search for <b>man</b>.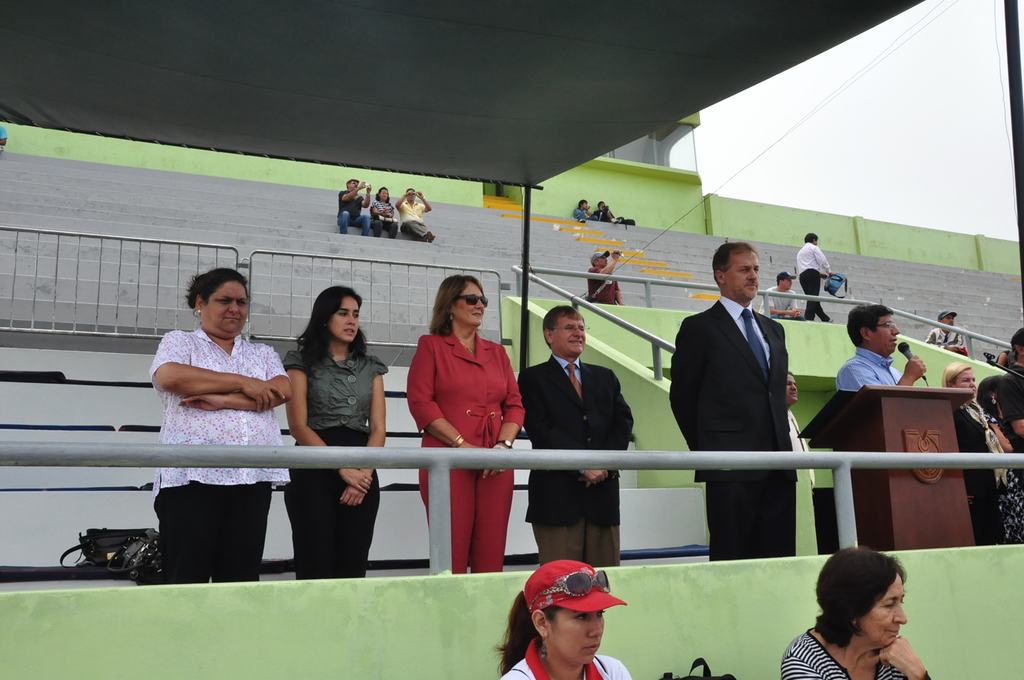
Found at <bbox>759, 272, 801, 316</bbox>.
